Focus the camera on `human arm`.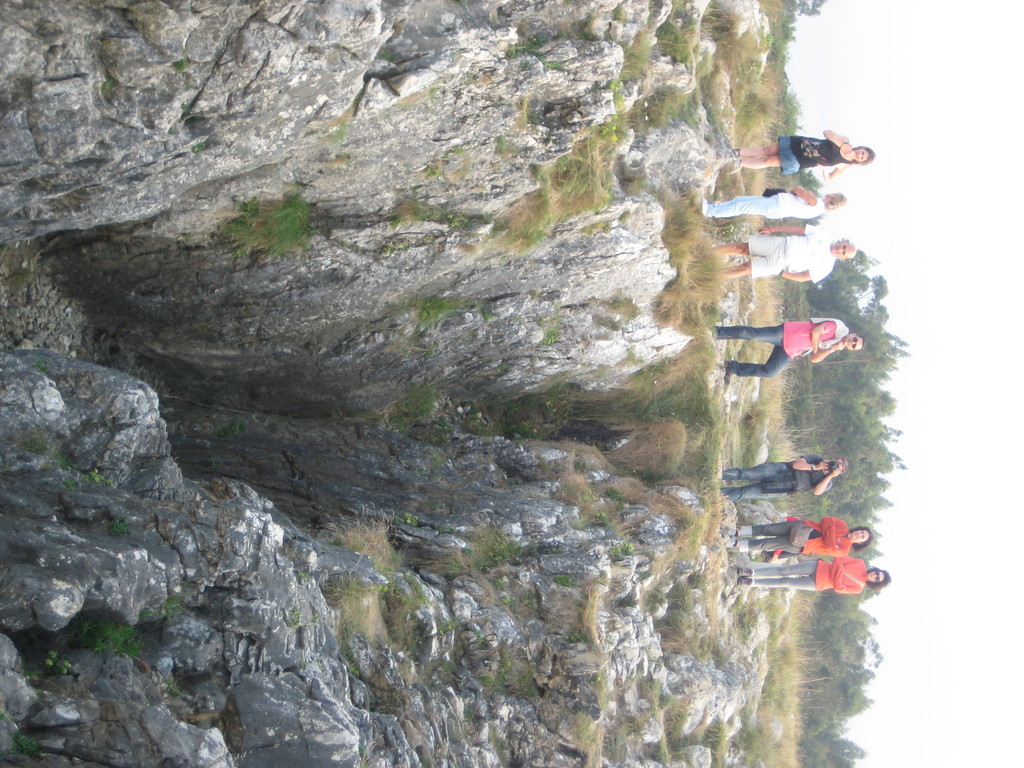
Focus region: 810/323/837/353.
